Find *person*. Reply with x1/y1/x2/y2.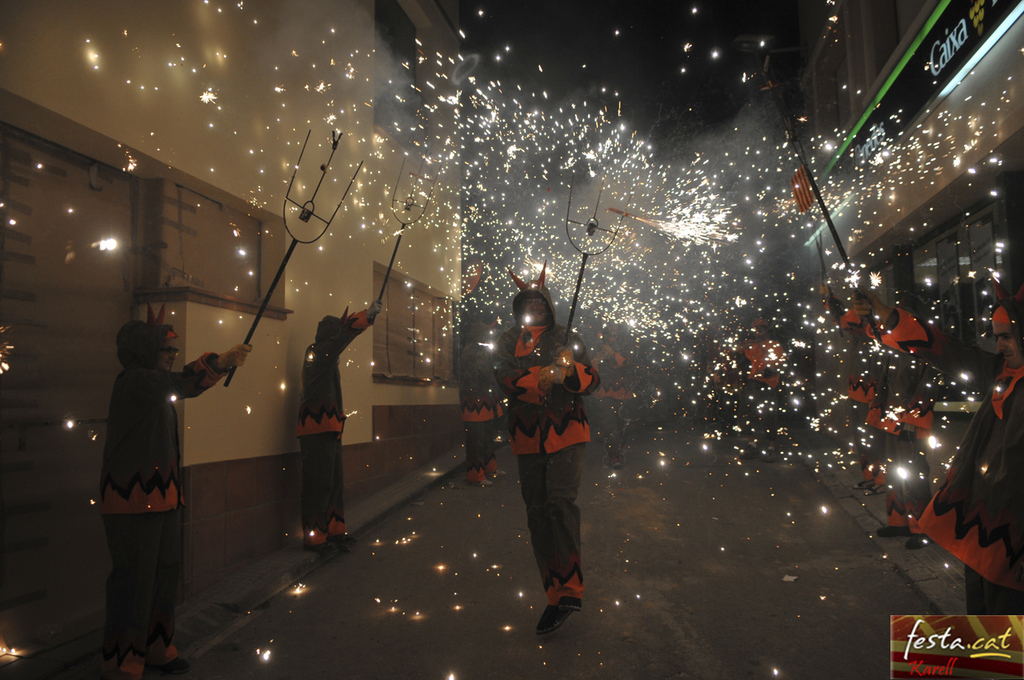
492/267/609/626.
